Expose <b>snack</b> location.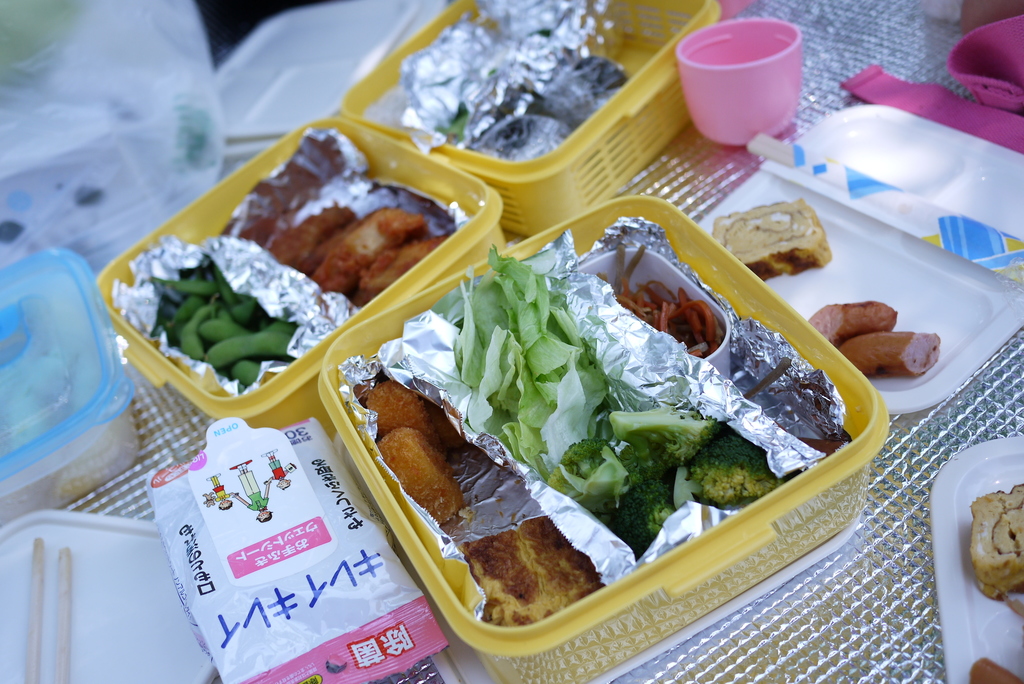
Exposed at [971, 485, 1023, 593].
